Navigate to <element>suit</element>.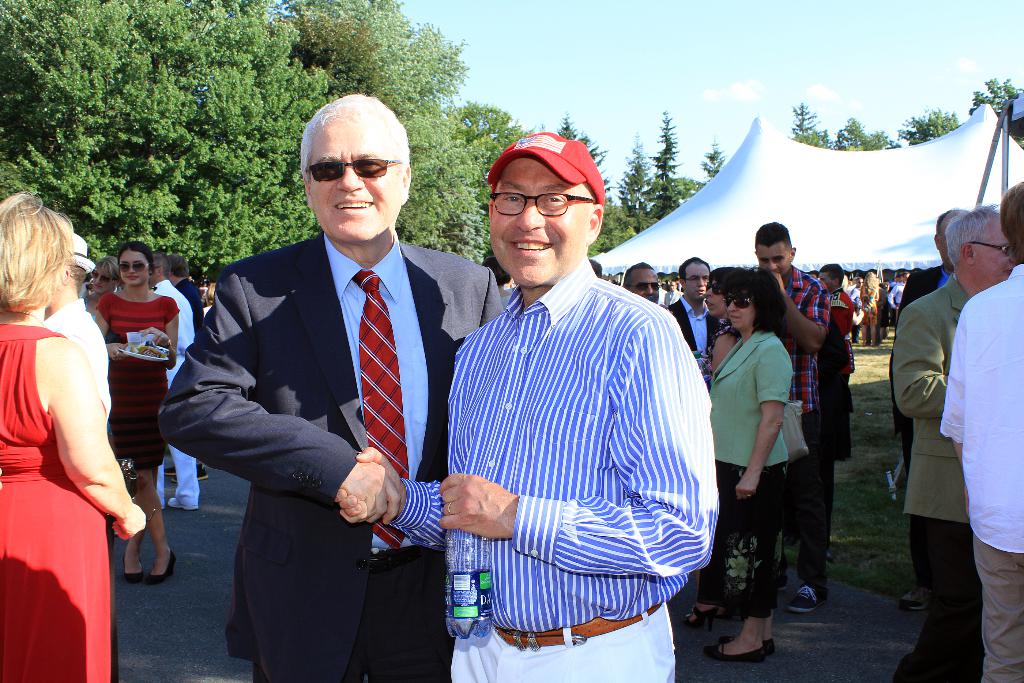
Navigation target: 892, 273, 972, 529.
